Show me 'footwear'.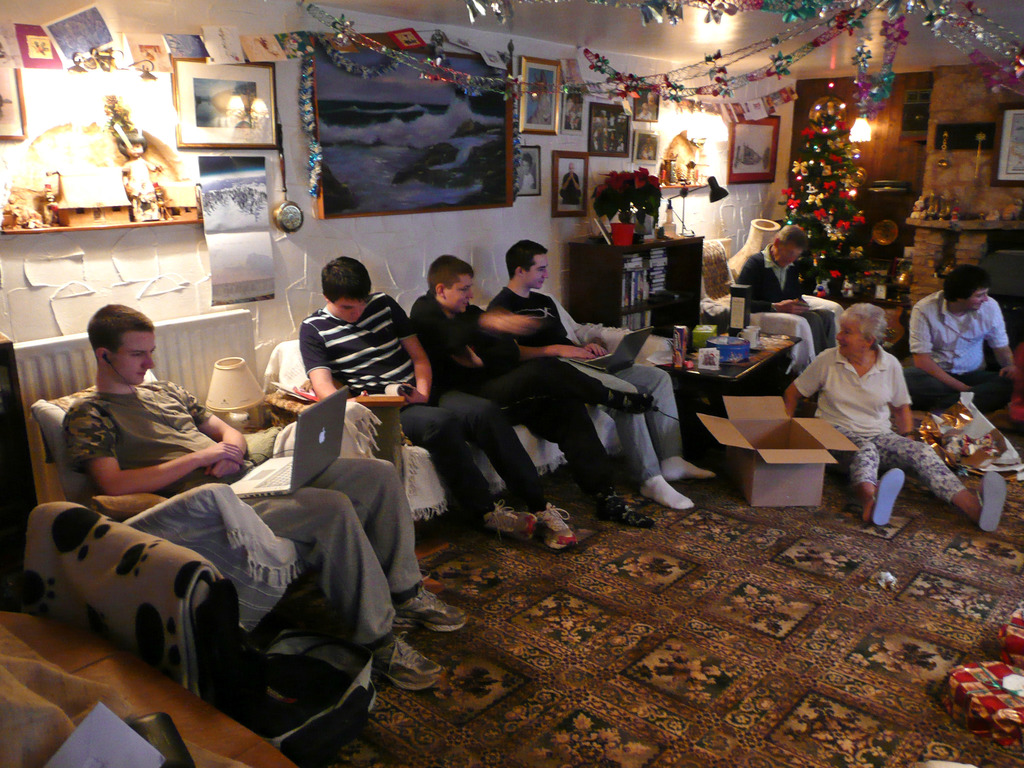
'footwear' is here: [x1=592, y1=478, x2=657, y2=531].
